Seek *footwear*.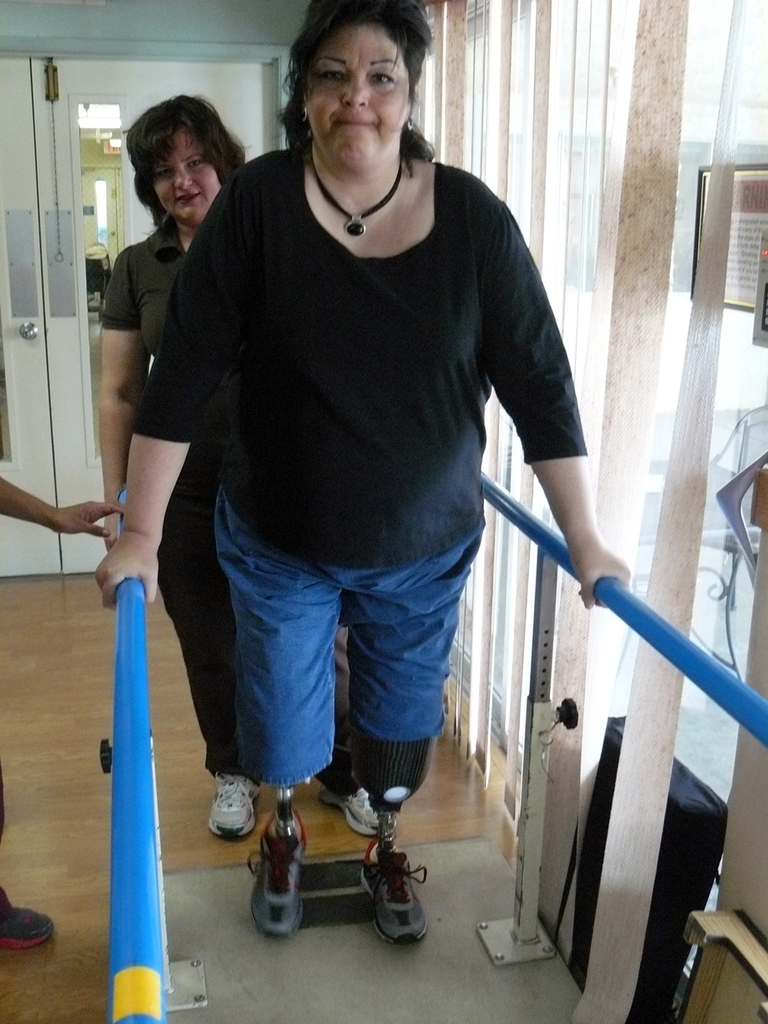
x1=0, y1=884, x2=58, y2=949.
